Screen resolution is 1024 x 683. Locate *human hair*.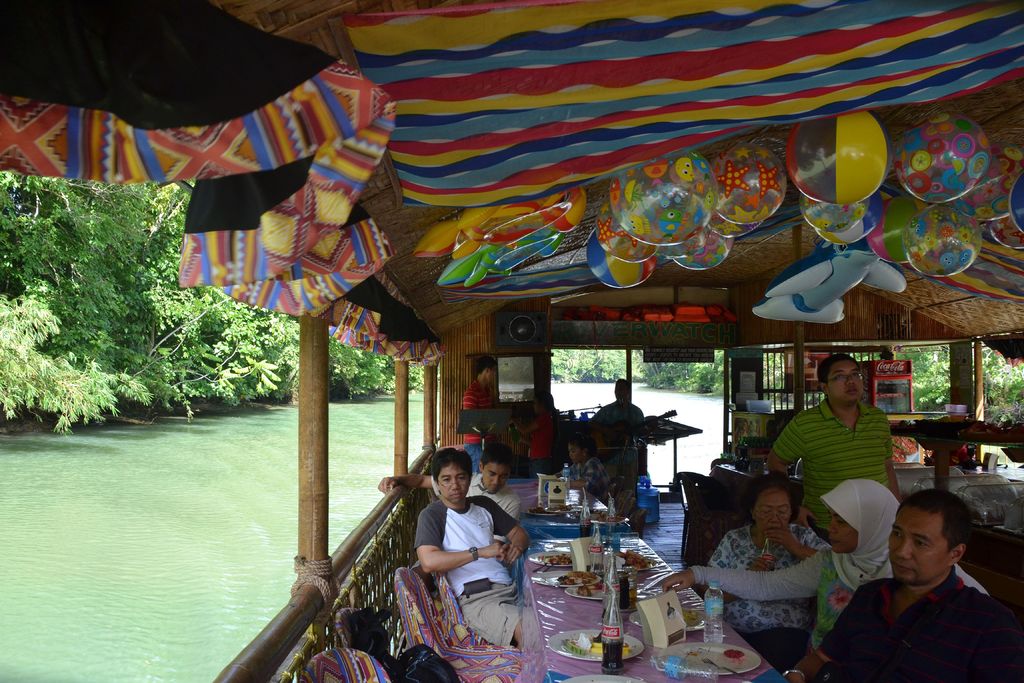
BBox(480, 448, 516, 502).
